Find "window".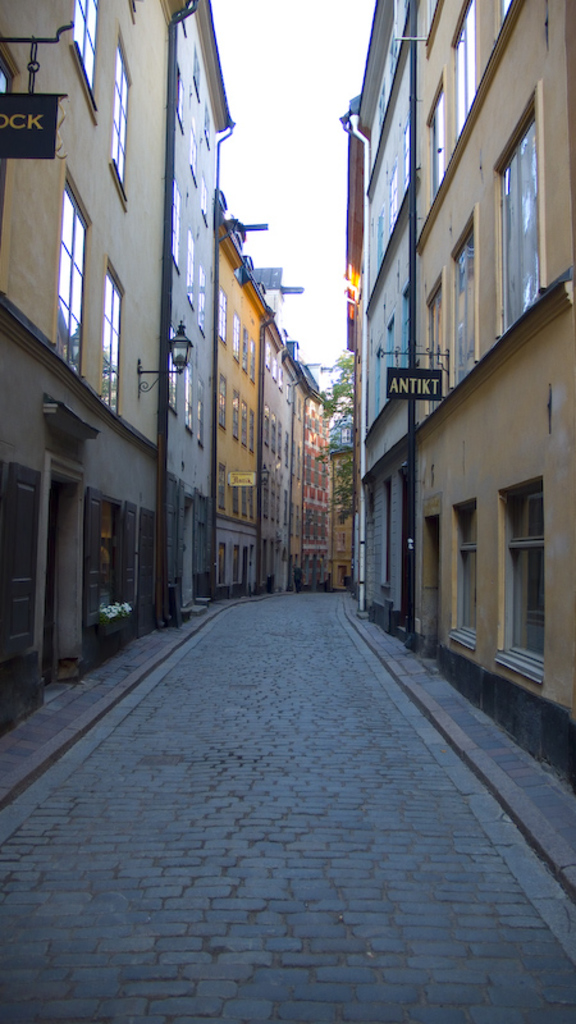
200:172:209:225.
